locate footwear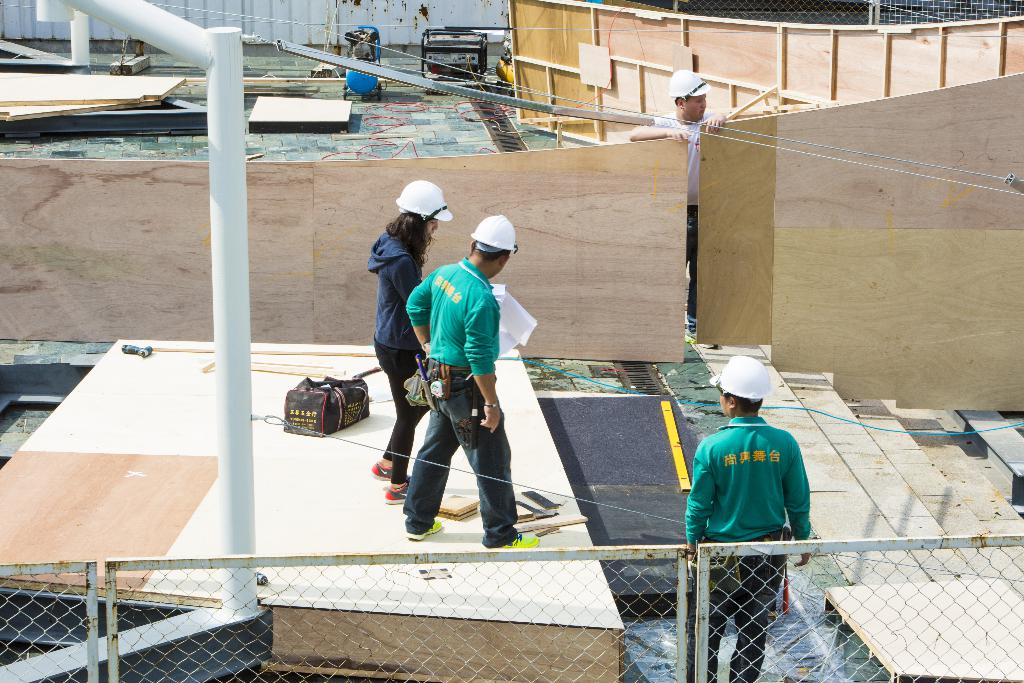
x1=385 y1=477 x2=415 y2=503
